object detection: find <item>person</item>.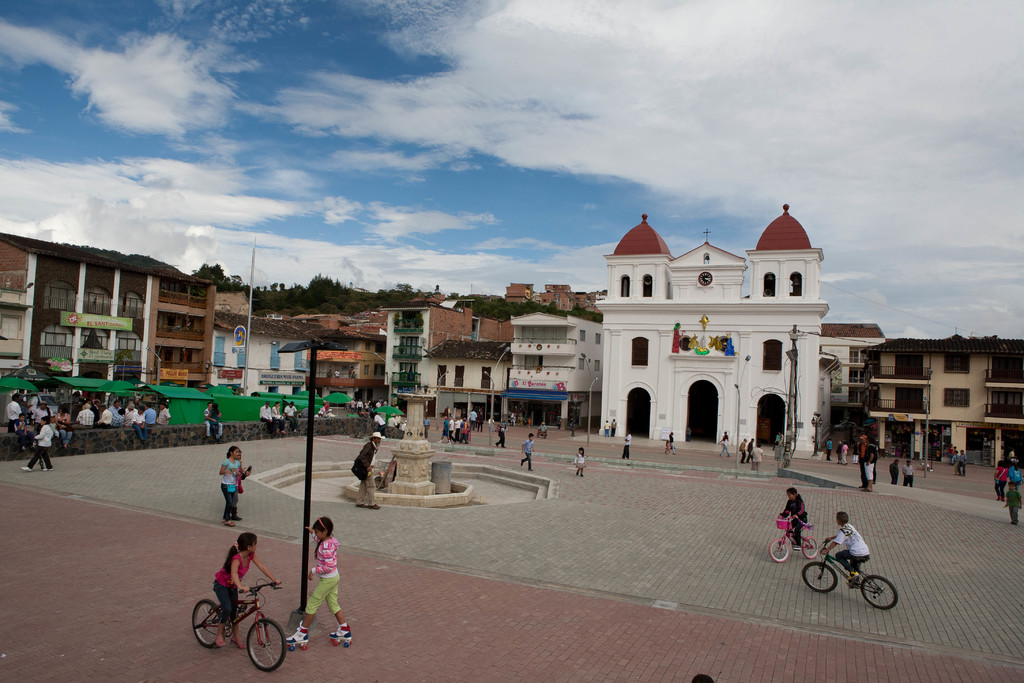
bbox(292, 522, 343, 646).
